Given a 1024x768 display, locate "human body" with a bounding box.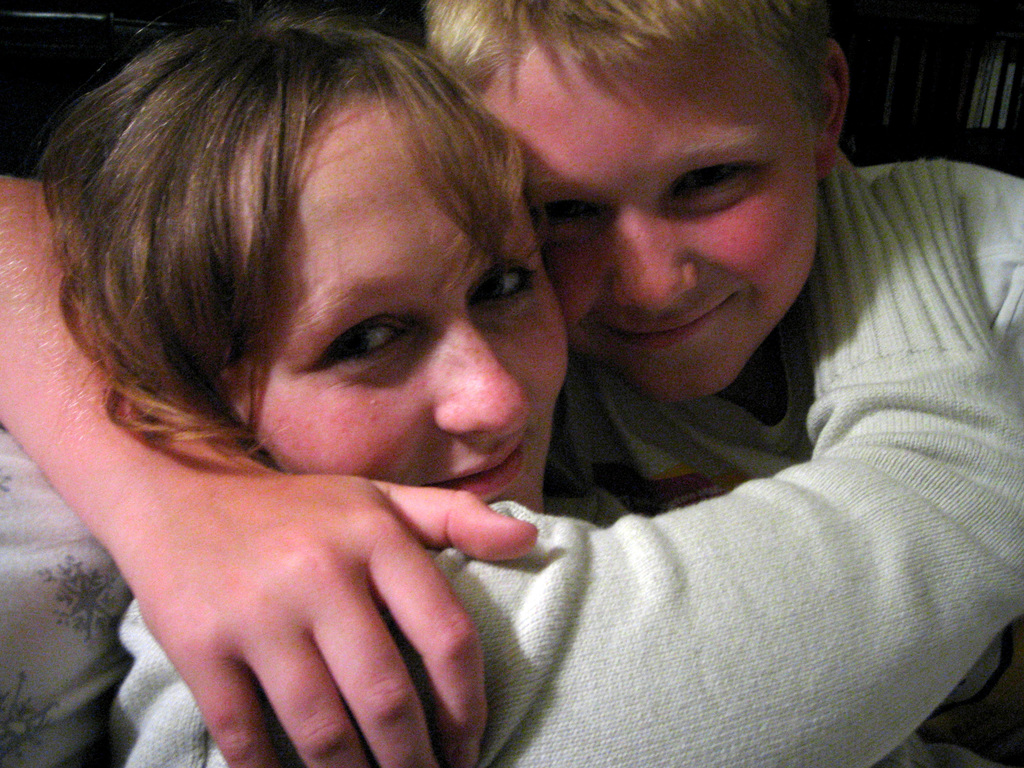
Located: 0,0,1023,767.
